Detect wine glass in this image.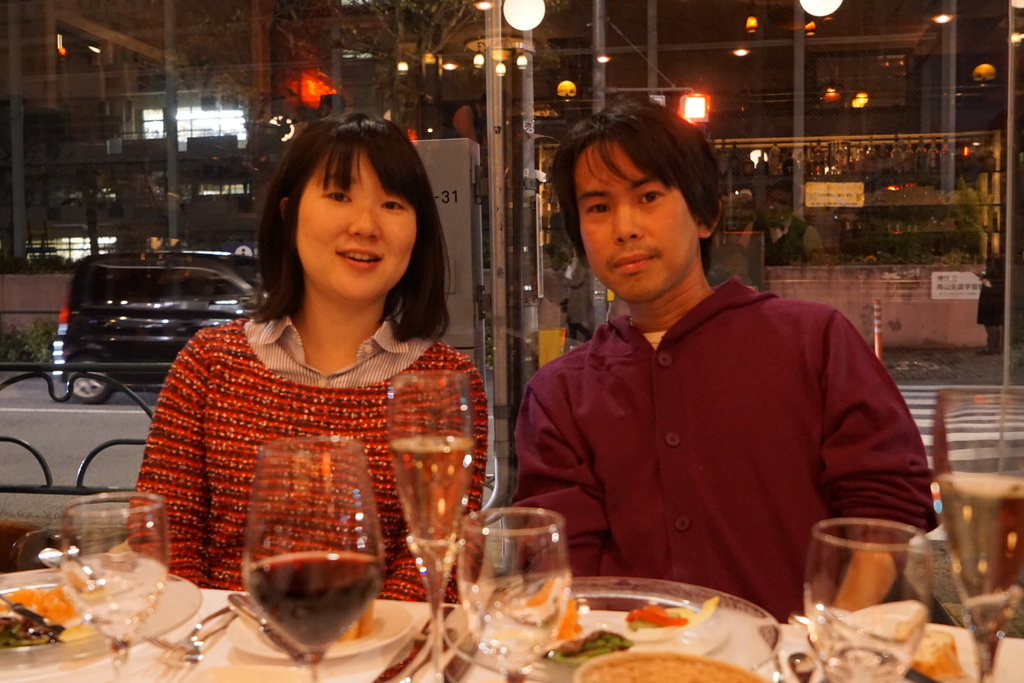
Detection: x1=58 y1=491 x2=173 y2=681.
